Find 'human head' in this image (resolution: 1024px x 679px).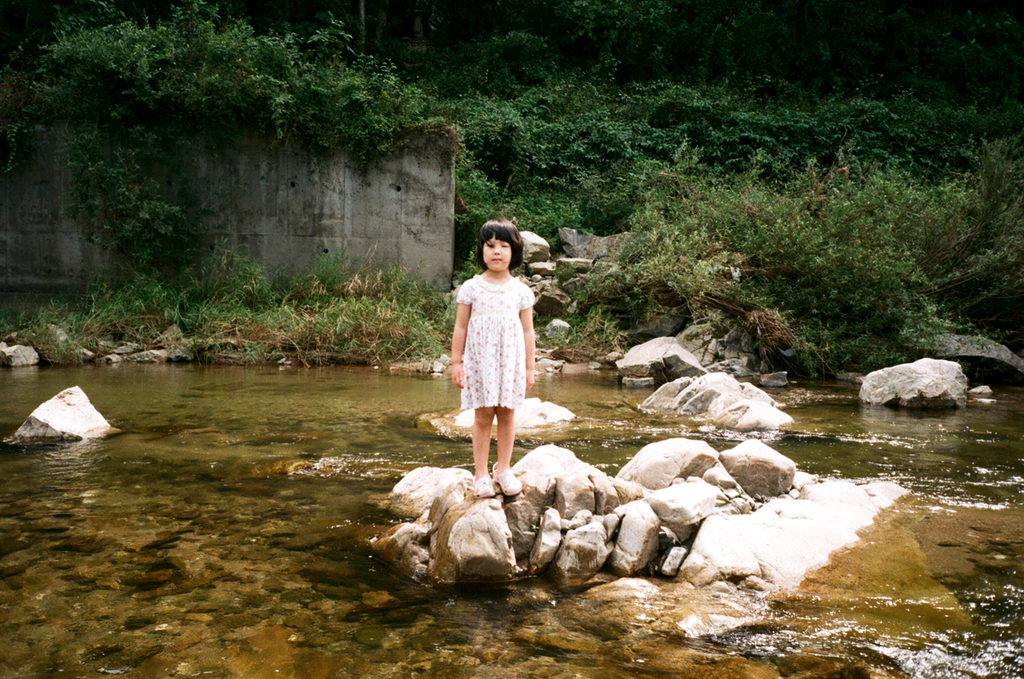
472:208:534:277.
